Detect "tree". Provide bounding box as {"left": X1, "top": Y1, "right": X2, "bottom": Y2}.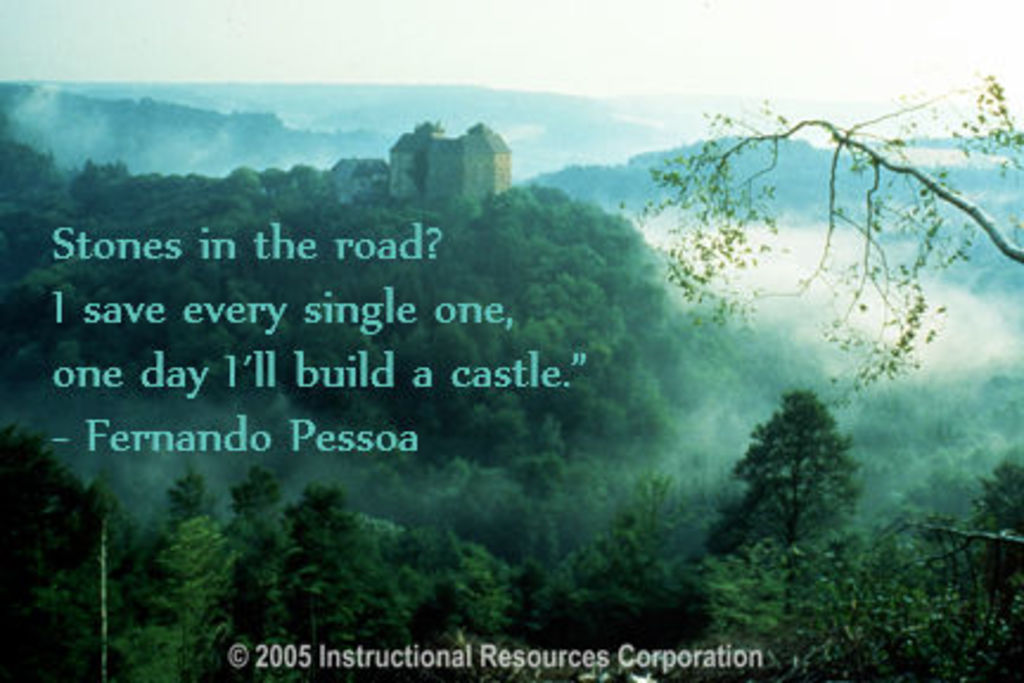
{"left": 50, "top": 337, "right": 102, "bottom": 377}.
